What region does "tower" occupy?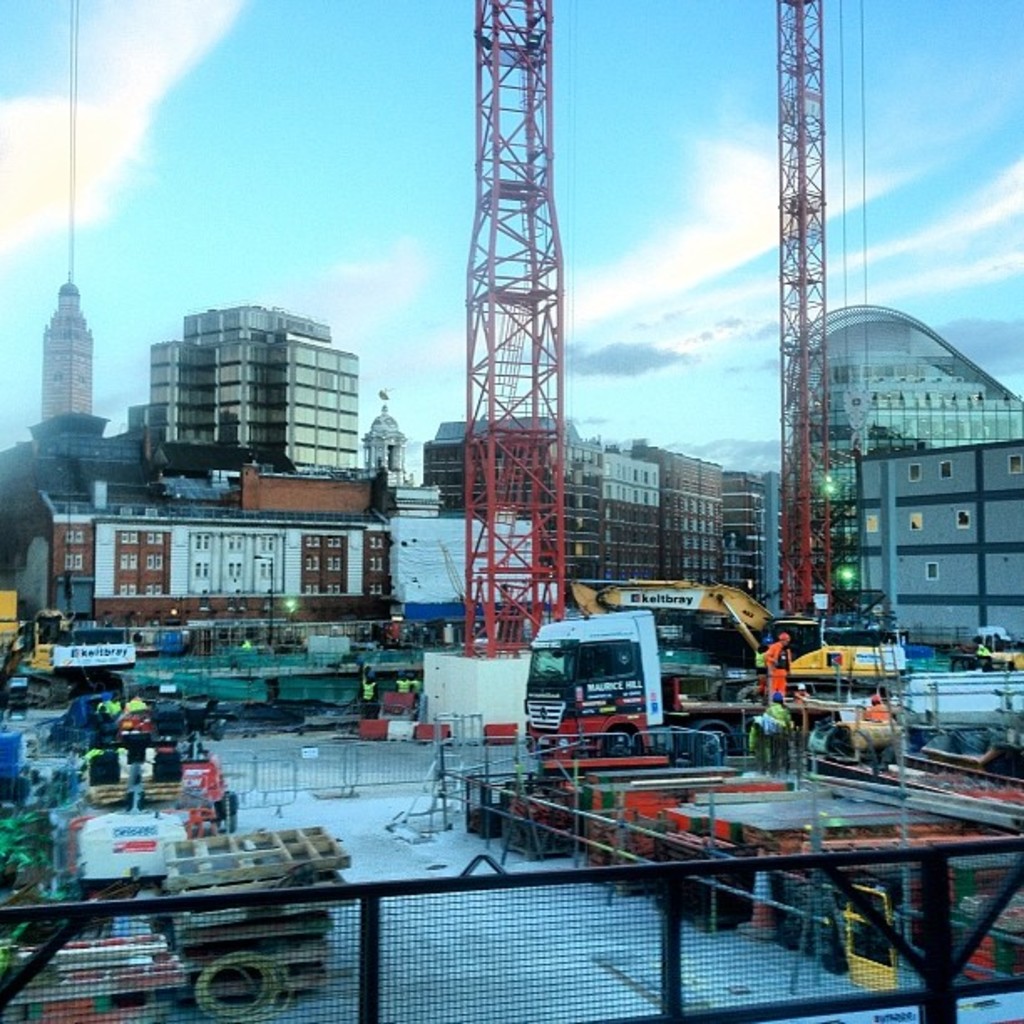
Rect(813, 294, 1011, 453).
